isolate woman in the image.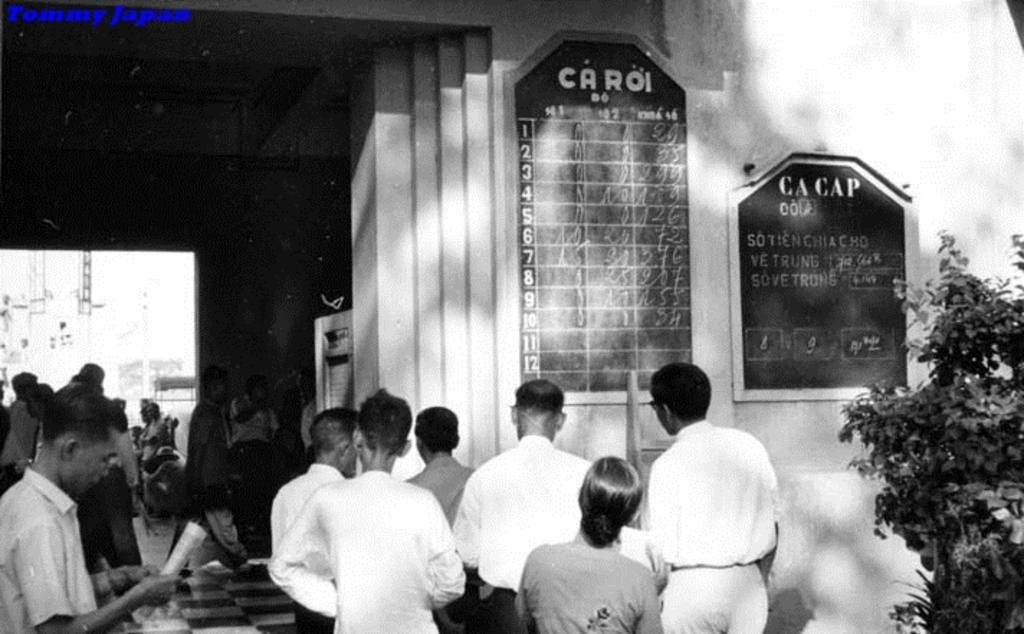
Isolated region: locate(512, 451, 669, 633).
